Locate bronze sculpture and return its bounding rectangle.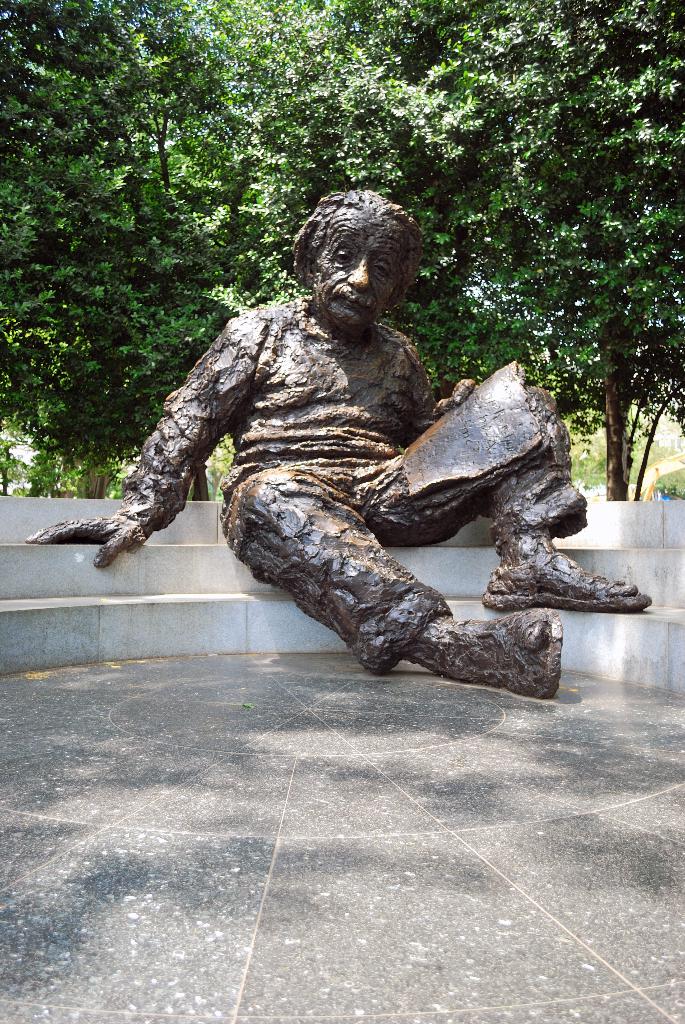
[x1=95, y1=191, x2=618, y2=713].
